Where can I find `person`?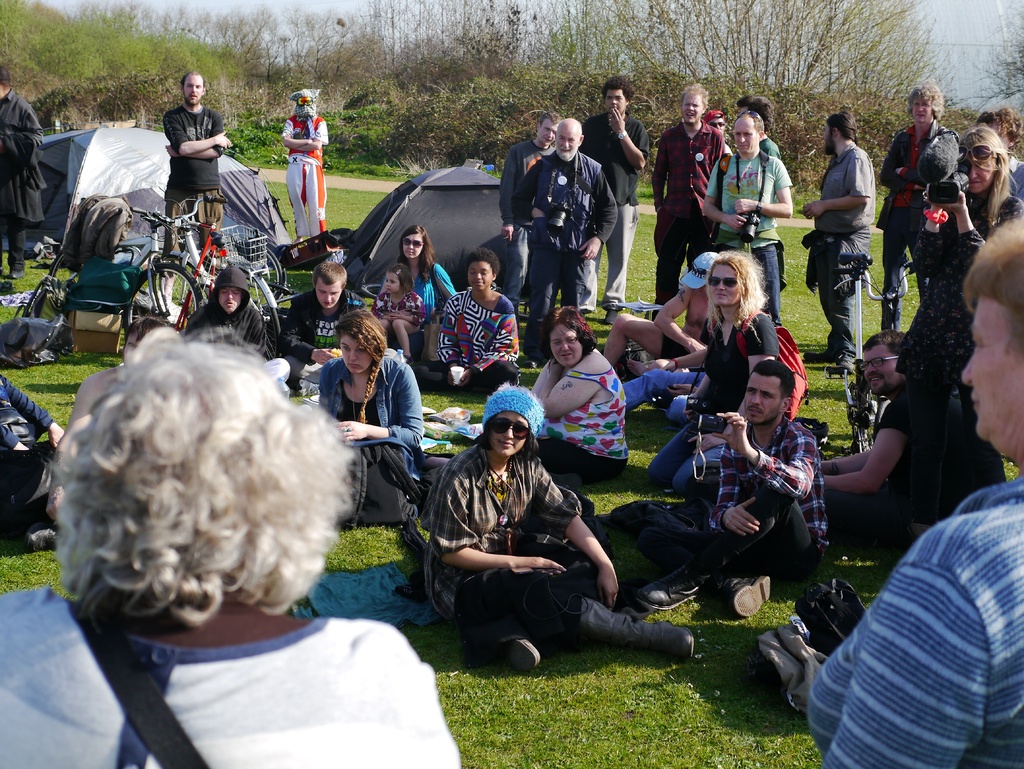
You can find it at box=[513, 118, 618, 363].
